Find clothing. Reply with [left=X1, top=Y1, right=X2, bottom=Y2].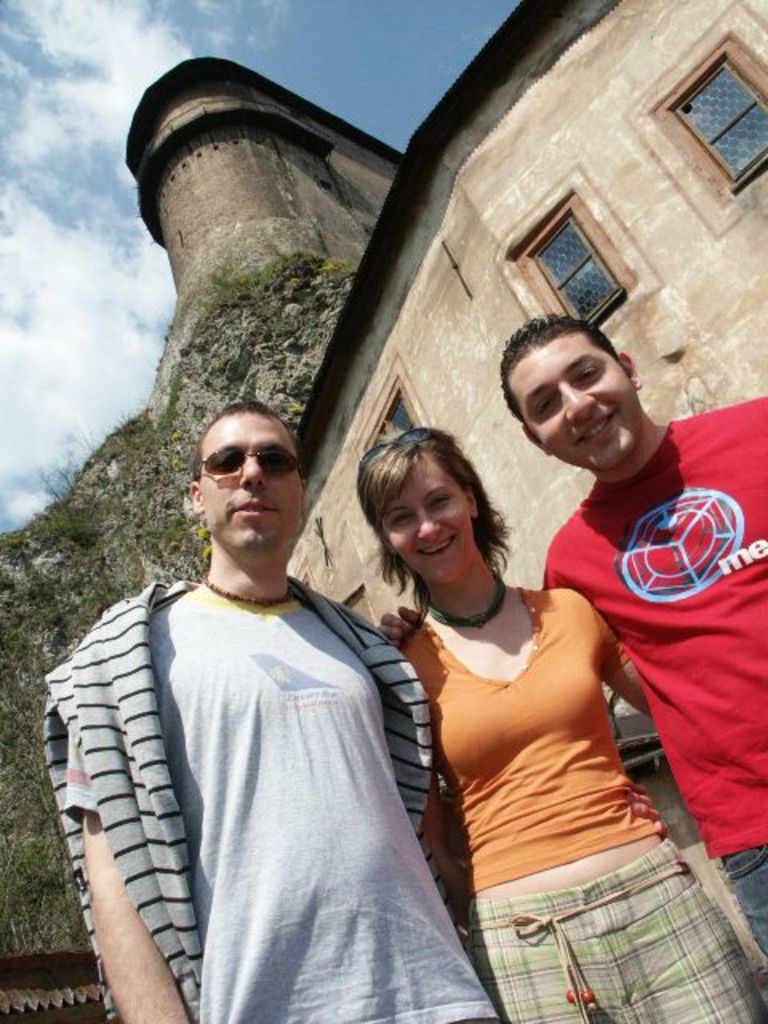
[left=531, top=397, right=766, bottom=955].
